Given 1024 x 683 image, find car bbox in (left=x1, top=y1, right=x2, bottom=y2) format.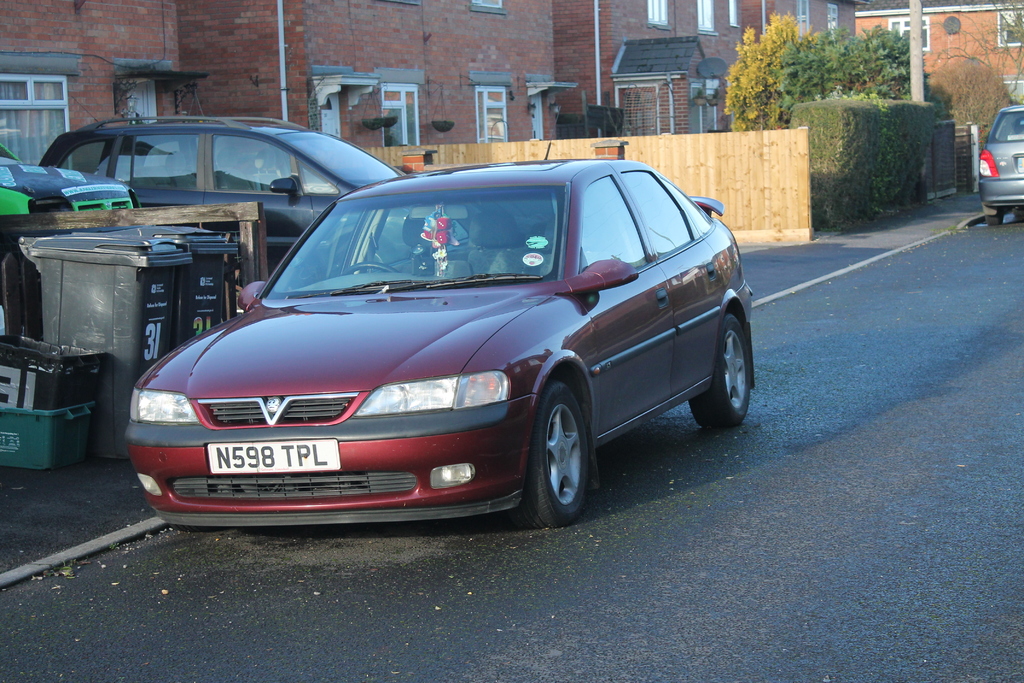
(left=122, top=144, right=763, bottom=532).
